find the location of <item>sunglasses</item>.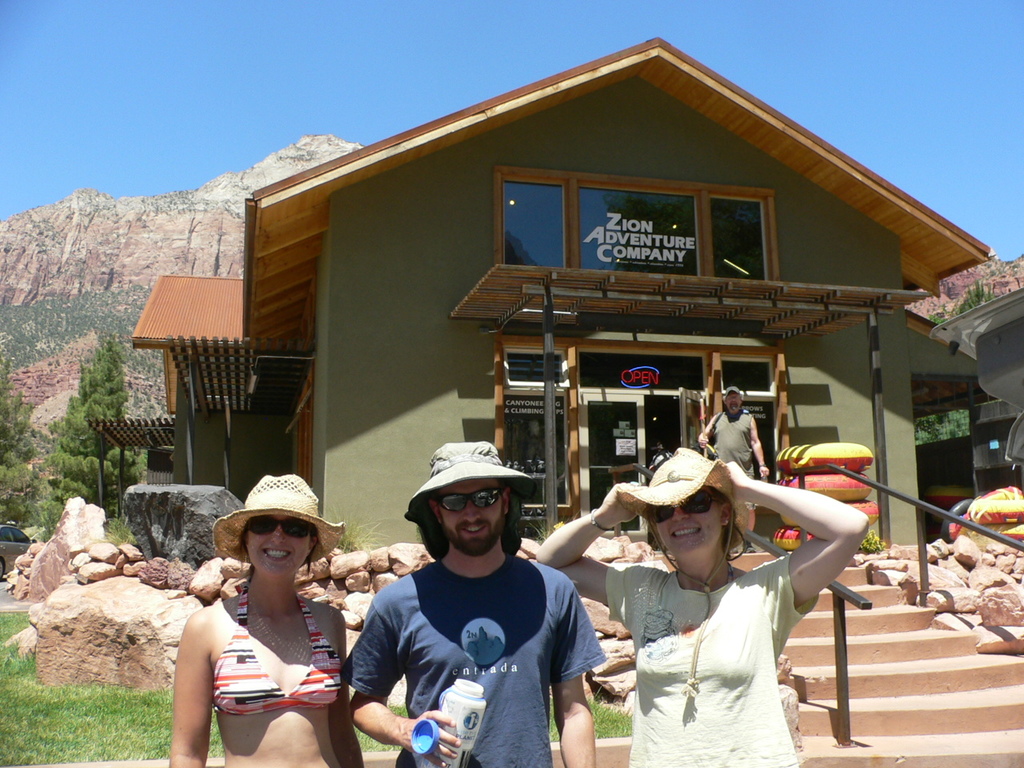
Location: region(650, 490, 721, 522).
